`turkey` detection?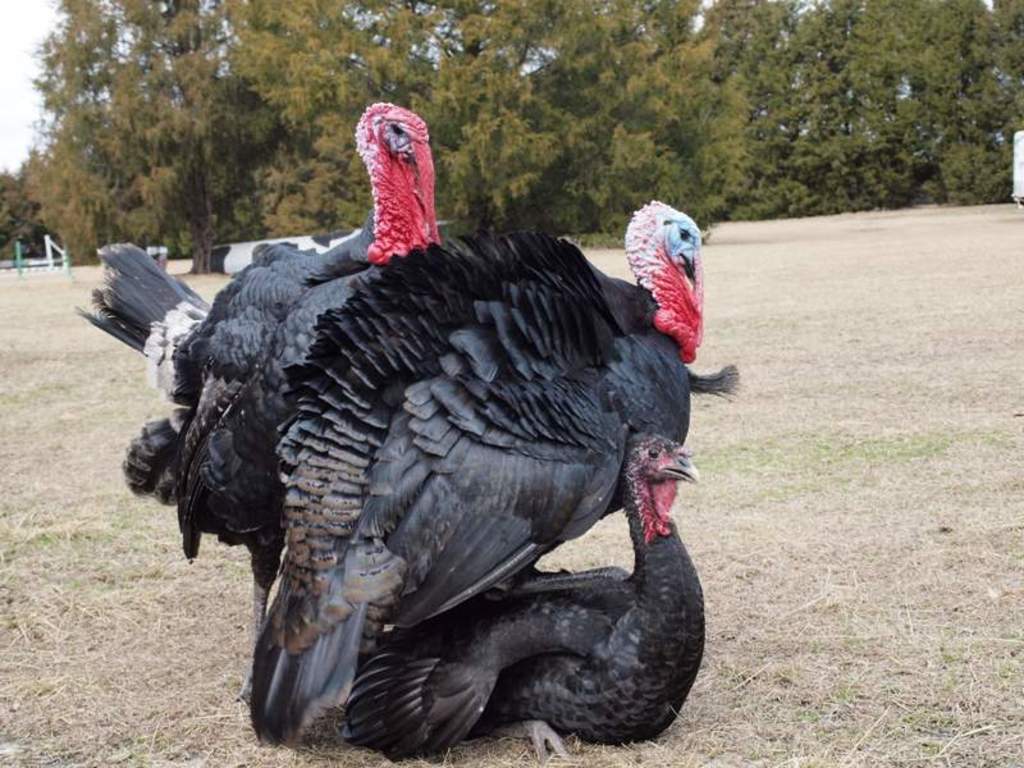
(323, 433, 710, 763)
